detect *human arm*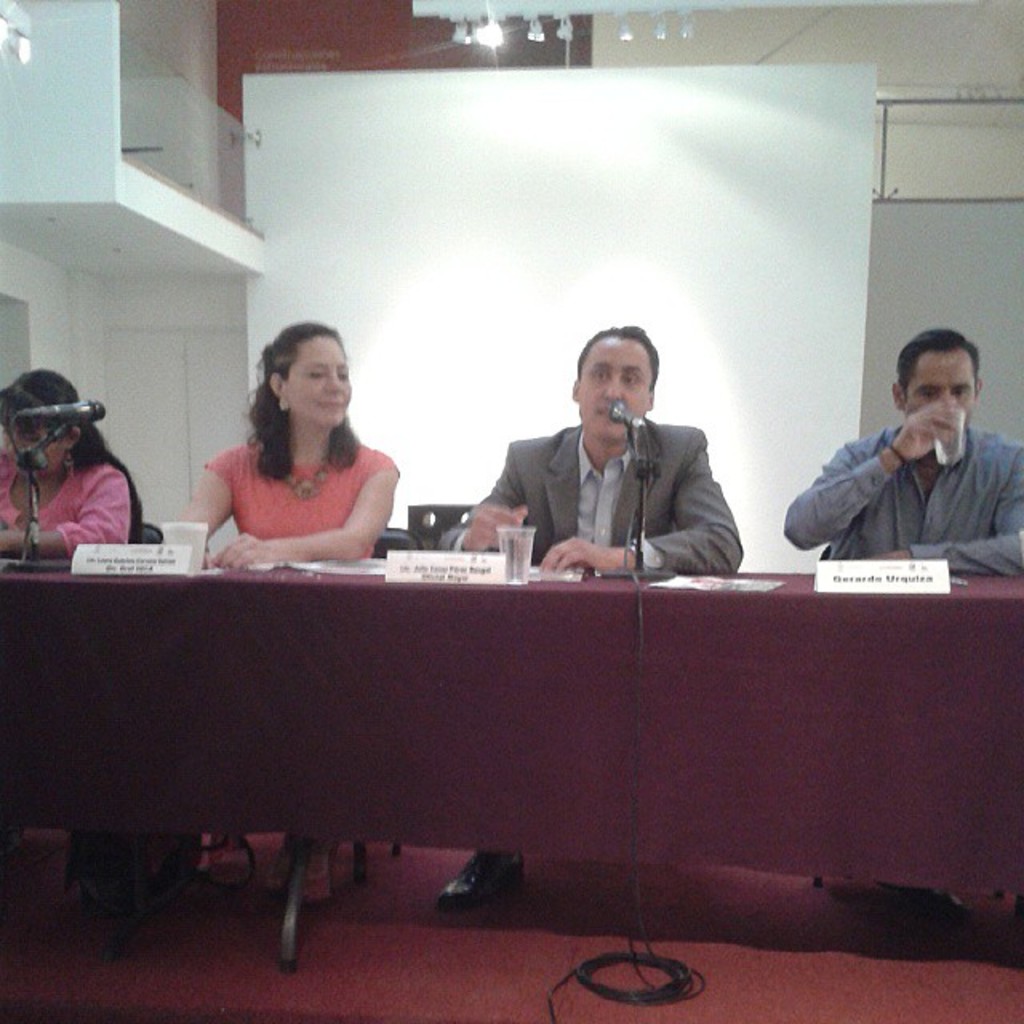
locate(894, 446, 1022, 573)
